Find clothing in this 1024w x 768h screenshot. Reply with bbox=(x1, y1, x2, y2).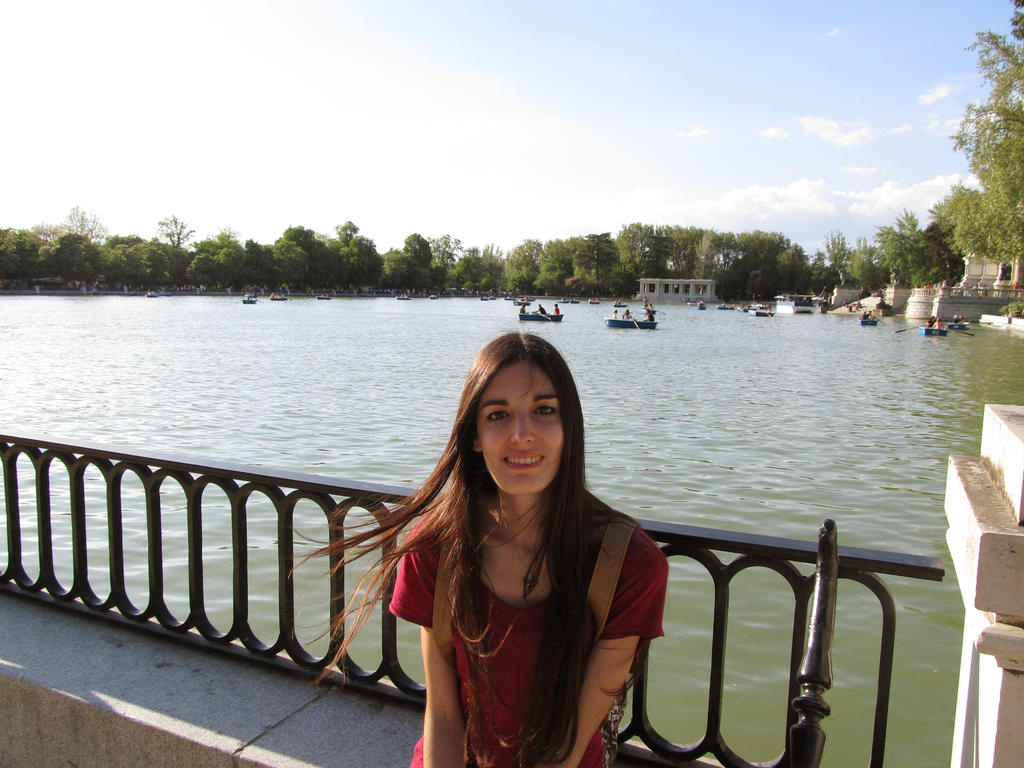
bbox=(612, 312, 618, 319).
